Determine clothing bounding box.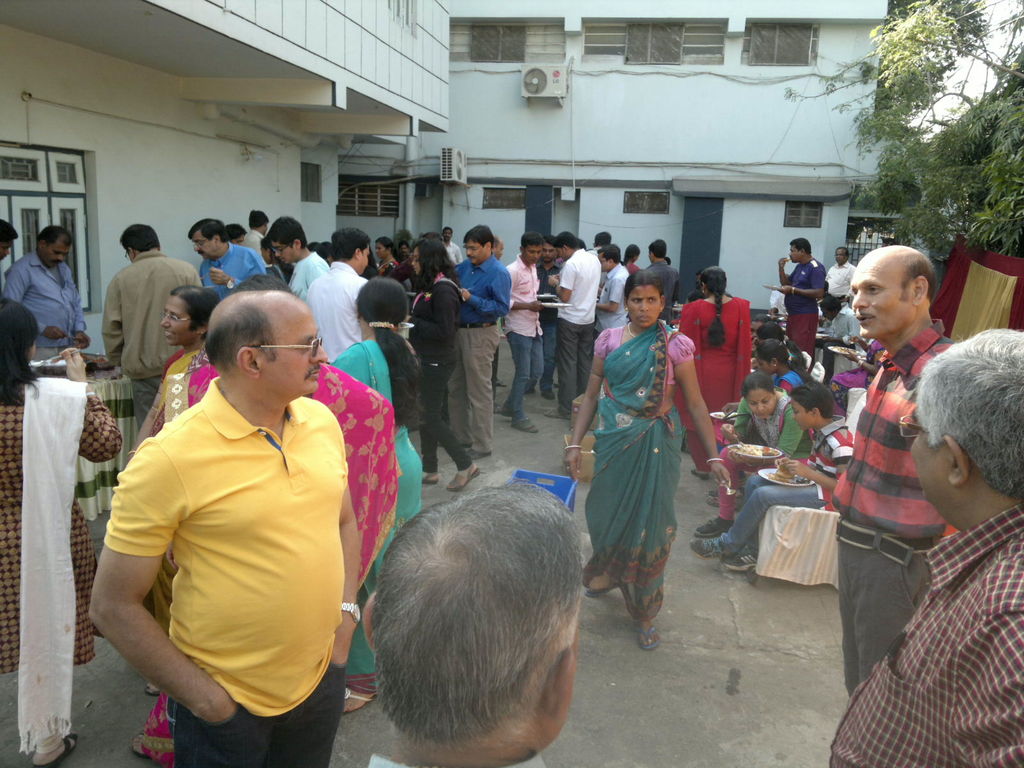
Determined: bbox(338, 333, 422, 699).
